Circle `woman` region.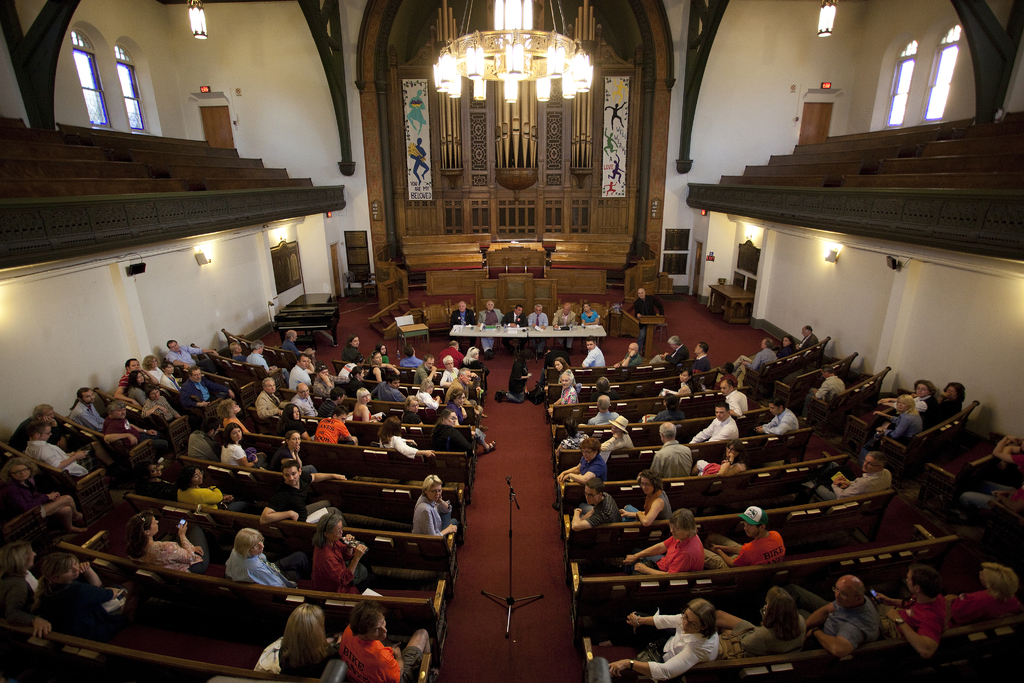
Region: BBox(0, 539, 51, 630).
